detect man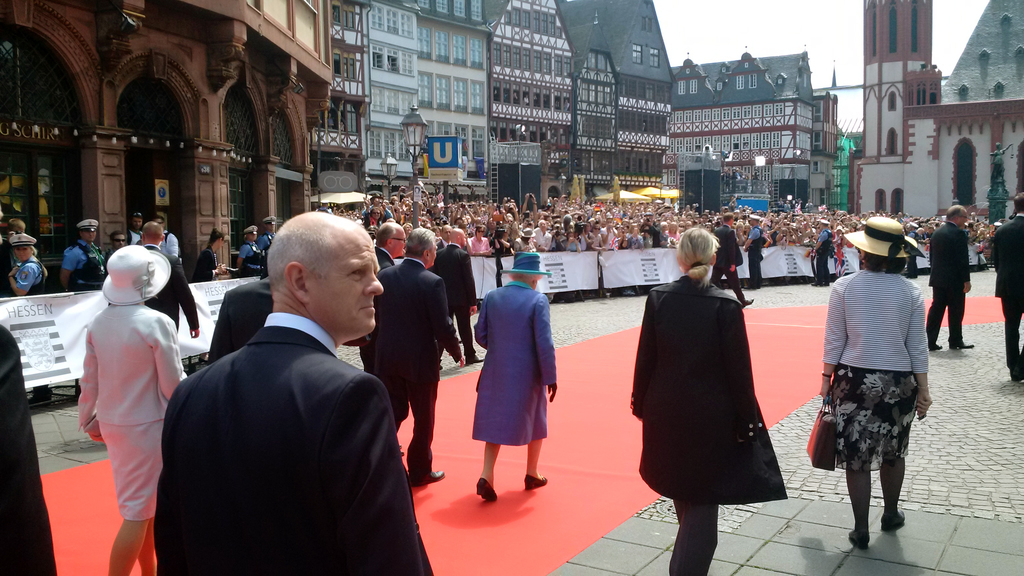
[988, 192, 1023, 380]
